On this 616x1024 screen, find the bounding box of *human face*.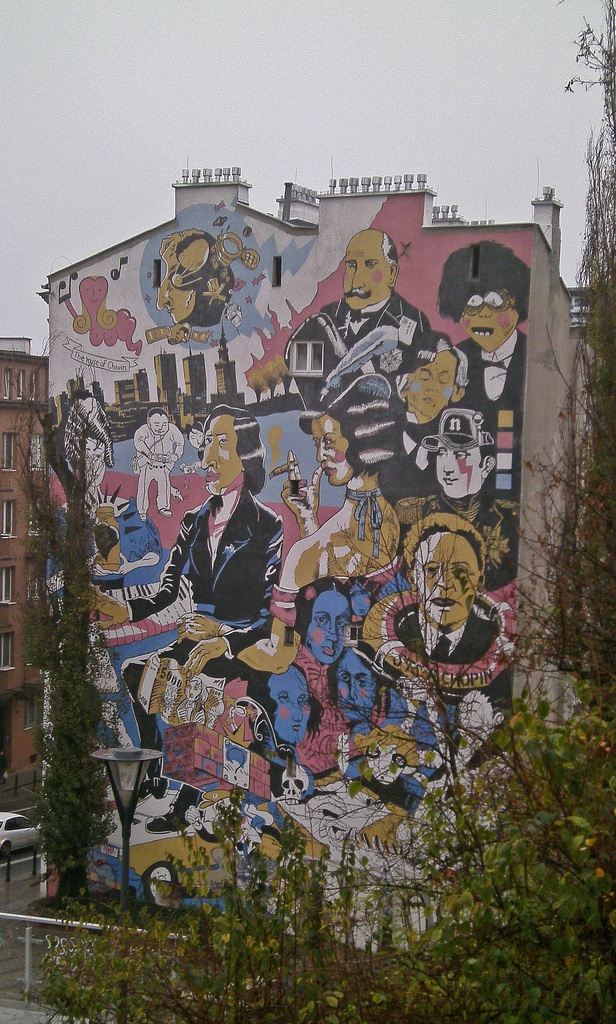
Bounding box: [337, 652, 375, 721].
